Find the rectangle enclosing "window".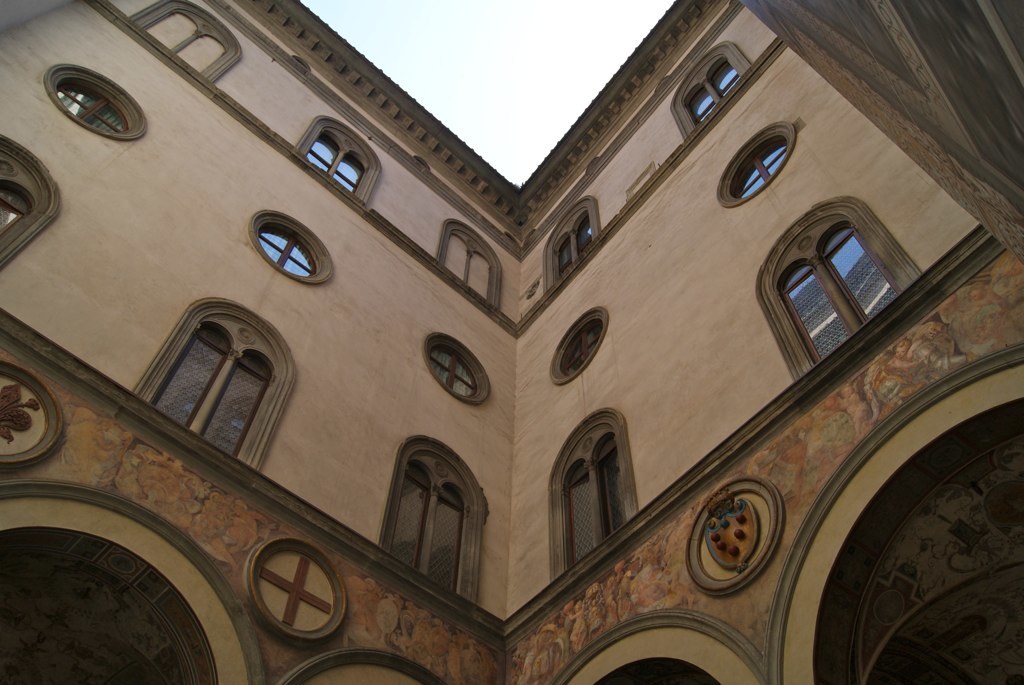
(x1=293, y1=116, x2=382, y2=201).
